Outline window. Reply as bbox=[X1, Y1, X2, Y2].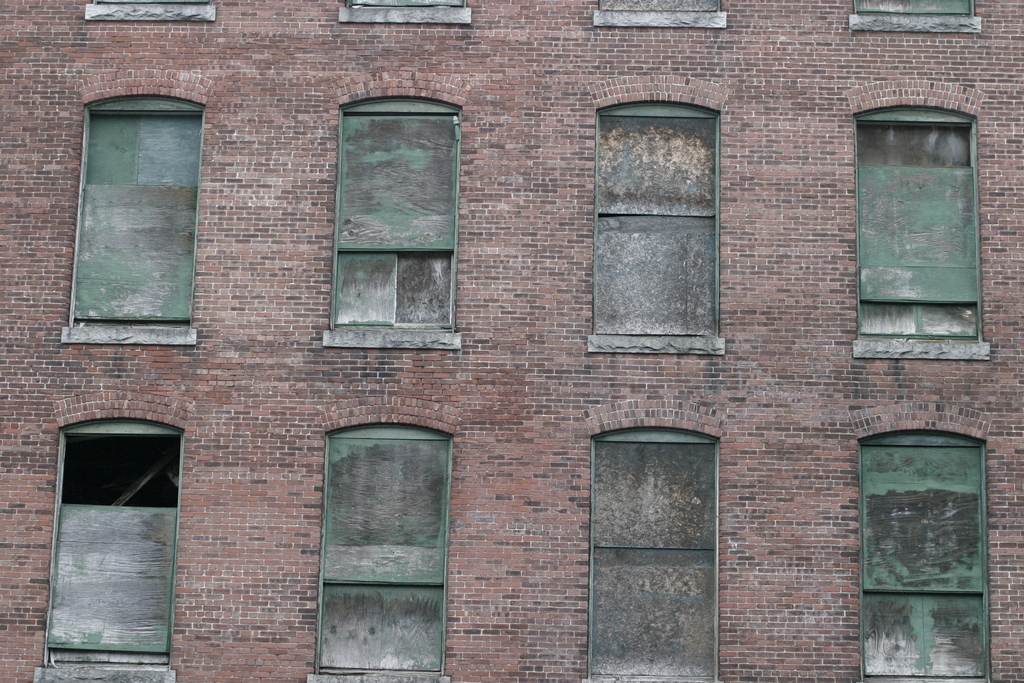
bbox=[584, 431, 721, 682].
